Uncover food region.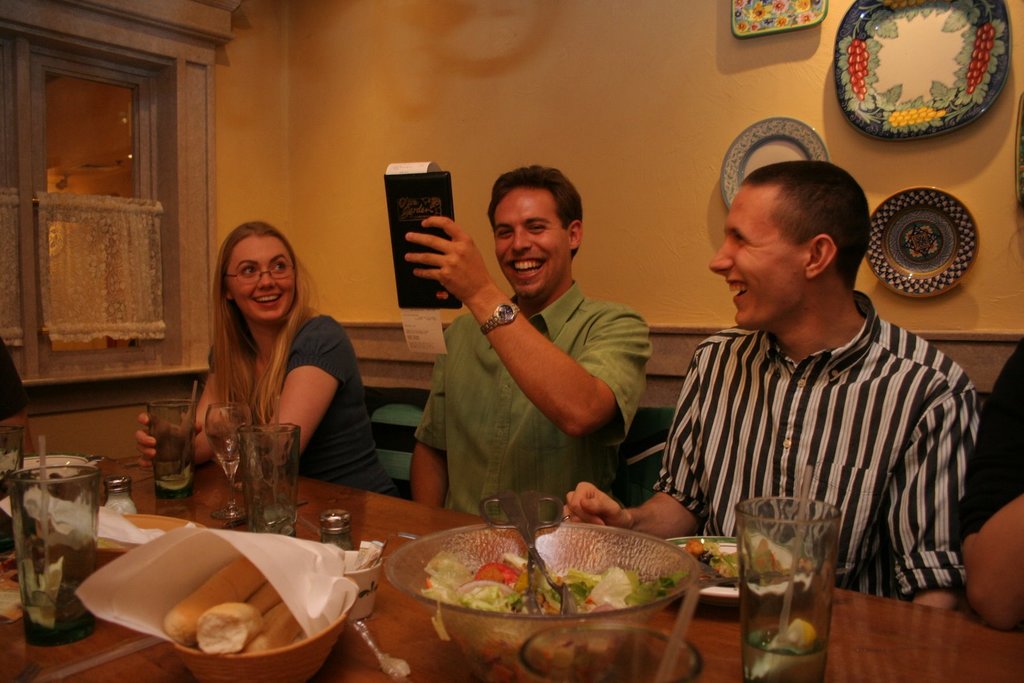
Uncovered: rect(195, 604, 266, 659).
